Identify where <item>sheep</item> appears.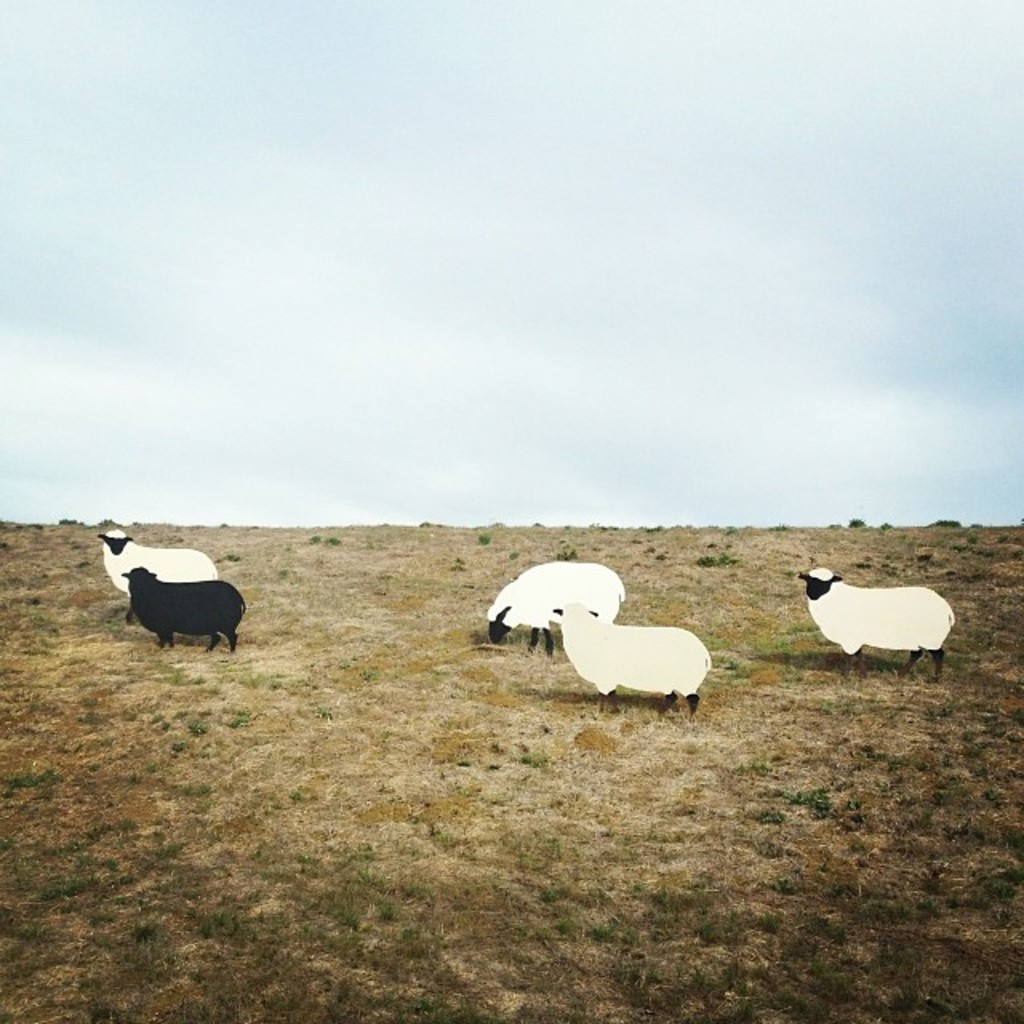
Appears at bbox=(123, 566, 246, 651).
